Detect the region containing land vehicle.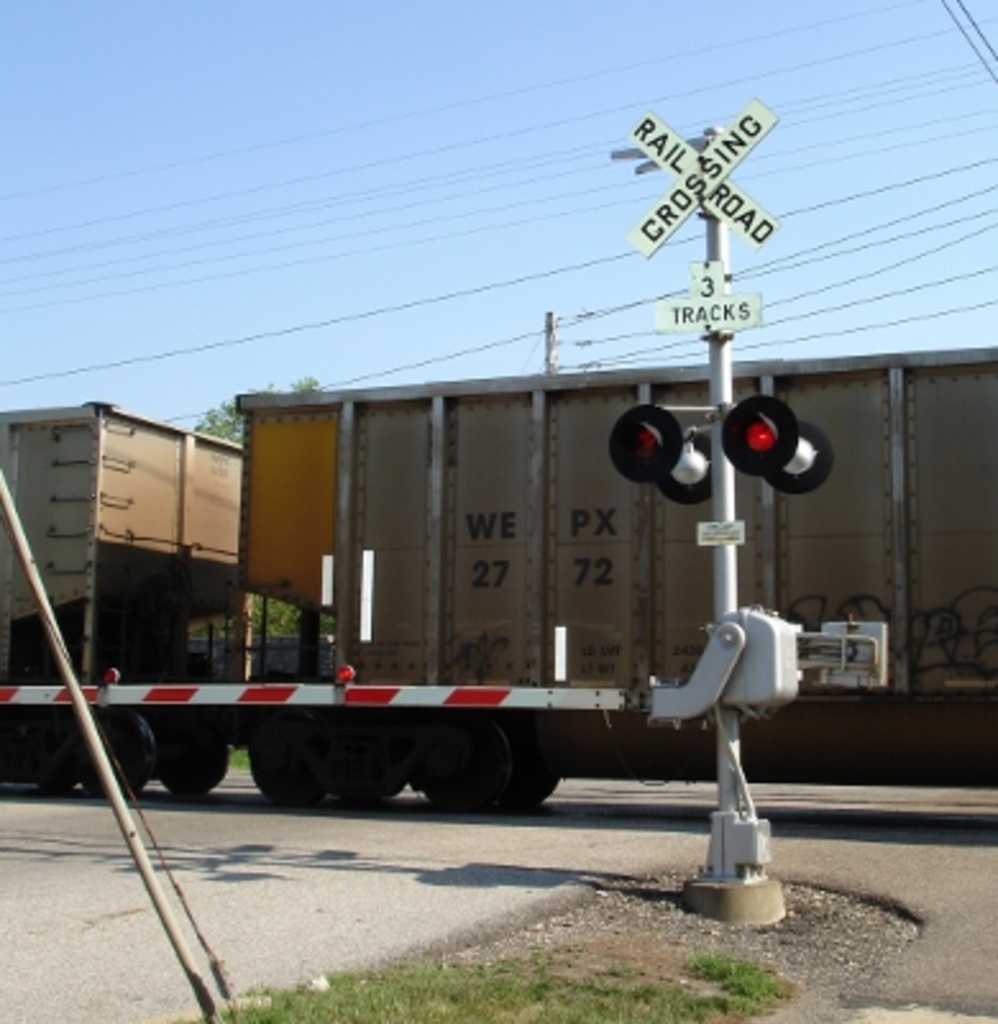
Rect(0, 374, 995, 814).
